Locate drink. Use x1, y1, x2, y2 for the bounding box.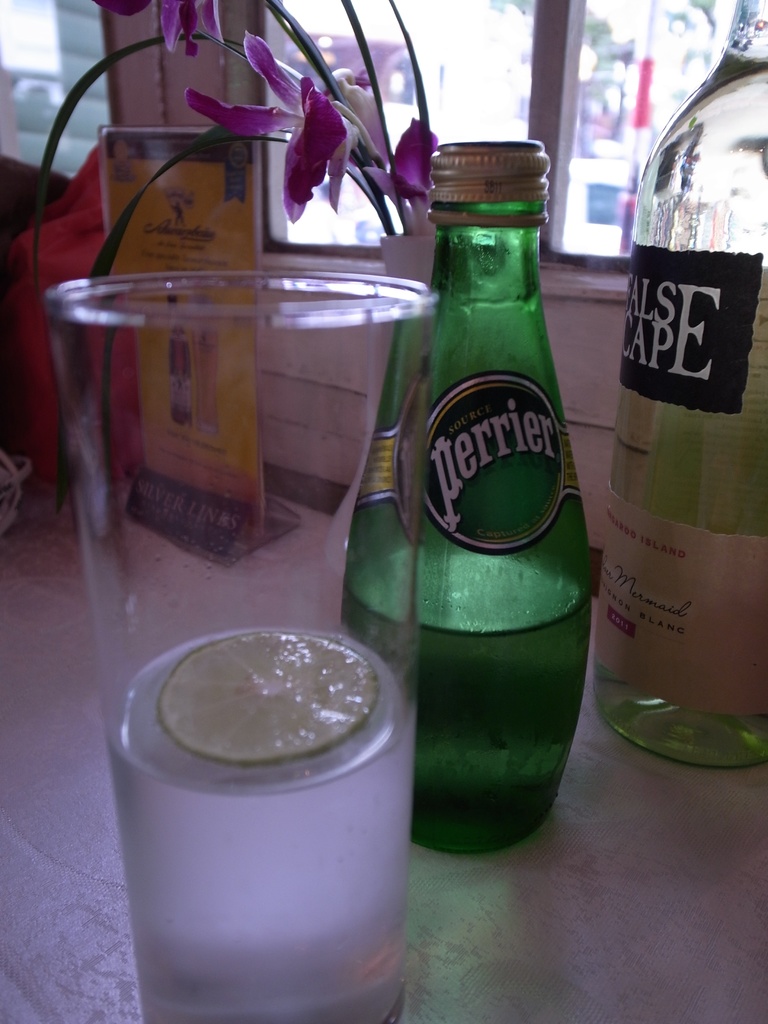
347, 537, 594, 833.
